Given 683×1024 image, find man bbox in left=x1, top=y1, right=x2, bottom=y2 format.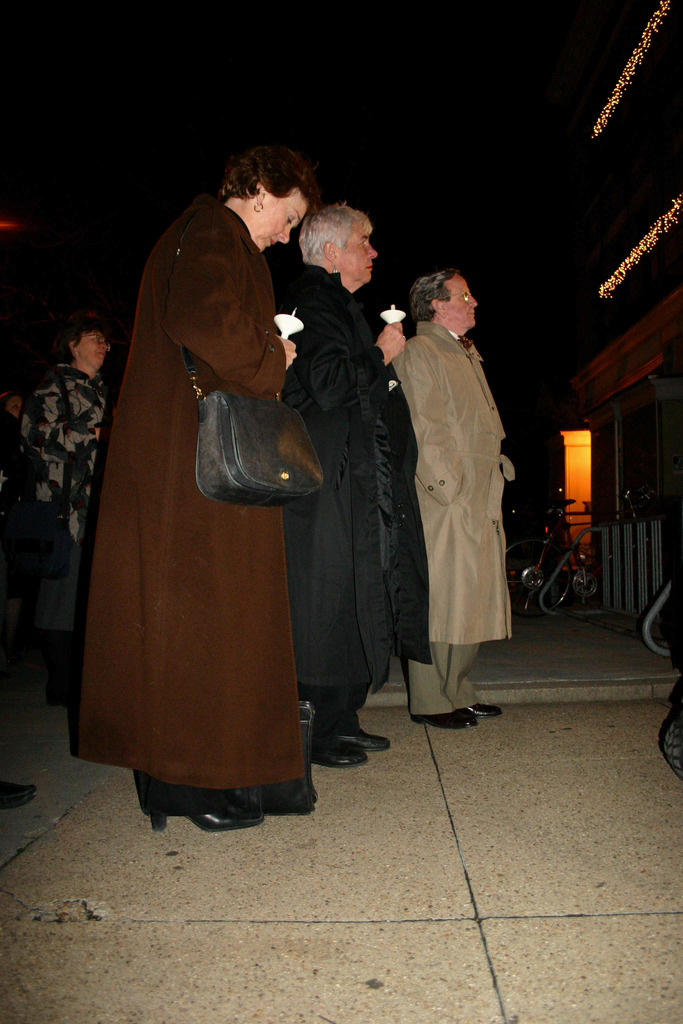
left=370, top=234, right=531, bottom=740.
